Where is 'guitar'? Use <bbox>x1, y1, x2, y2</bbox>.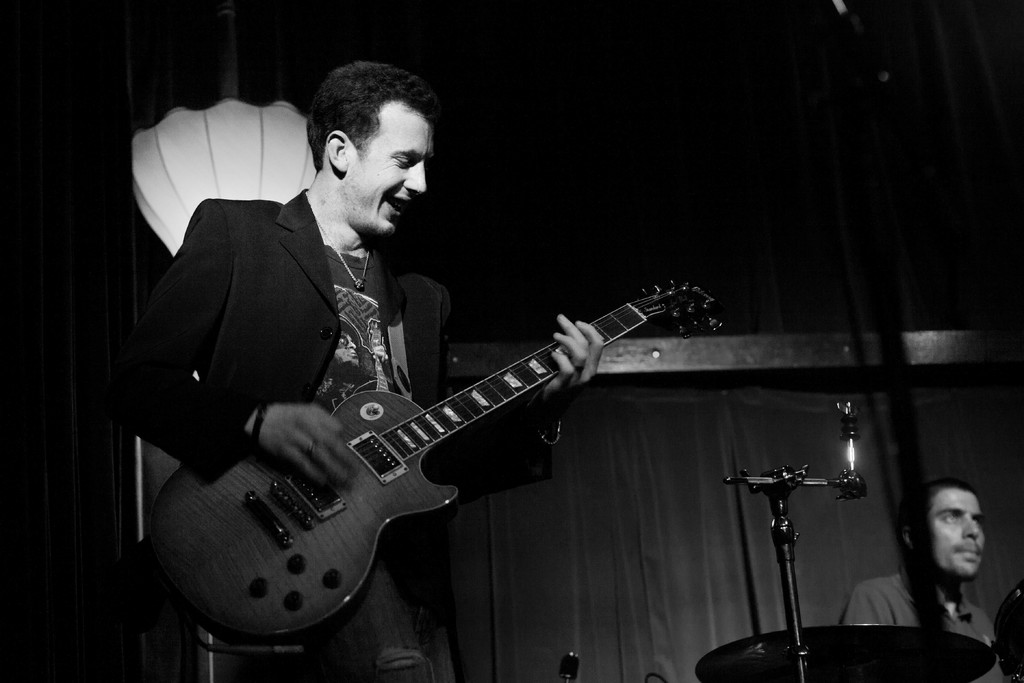
<bbox>147, 276, 723, 646</bbox>.
